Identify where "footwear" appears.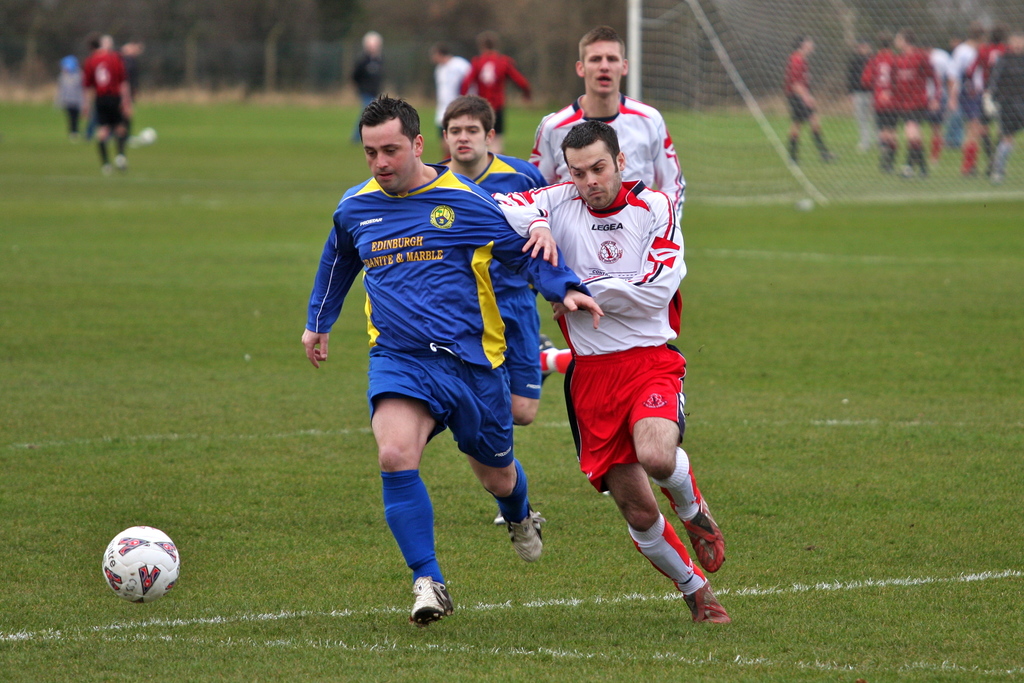
Appears at BBox(508, 502, 544, 564).
